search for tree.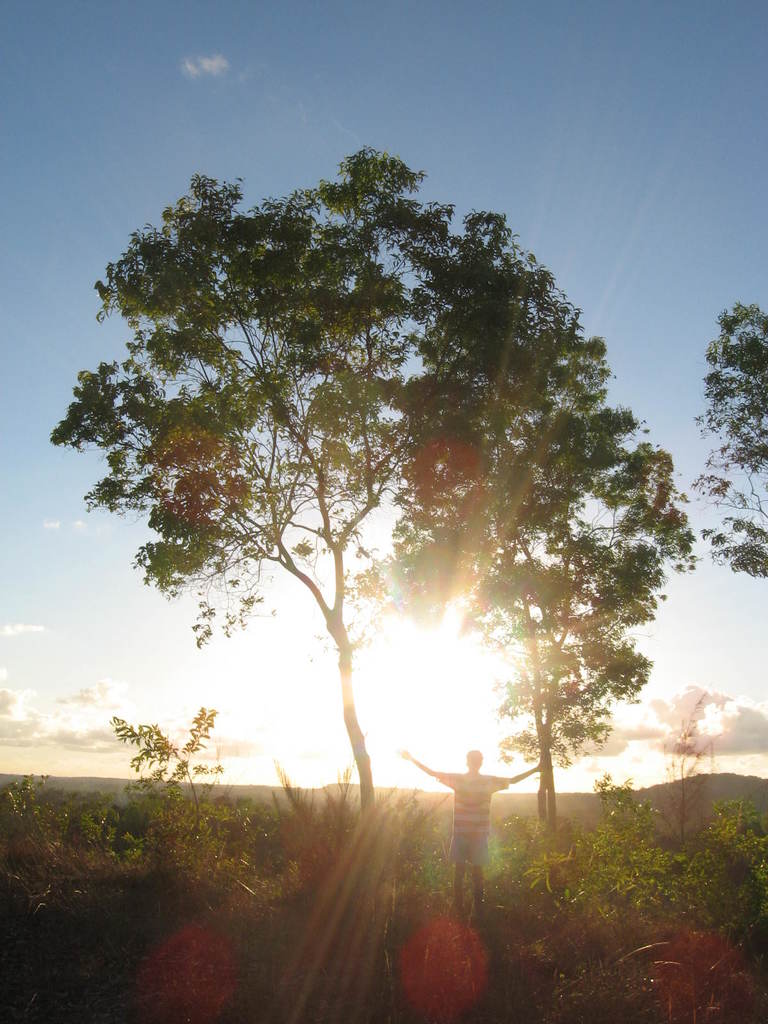
Found at l=102, t=695, r=248, b=809.
